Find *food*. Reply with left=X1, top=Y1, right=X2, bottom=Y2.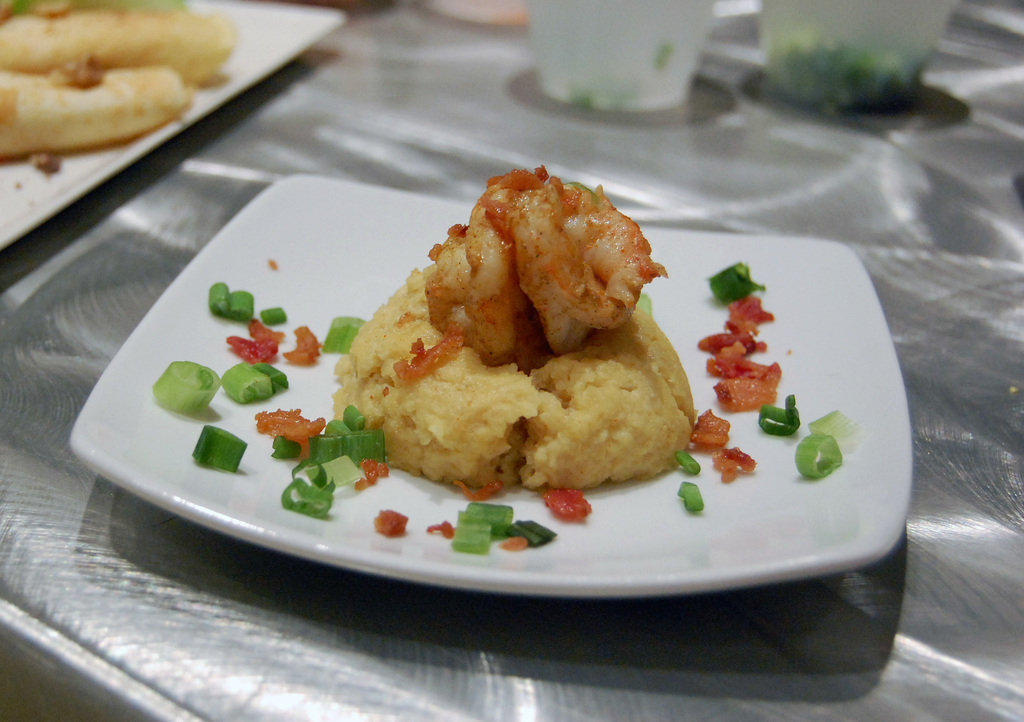
left=675, top=482, right=704, bottom=513.
